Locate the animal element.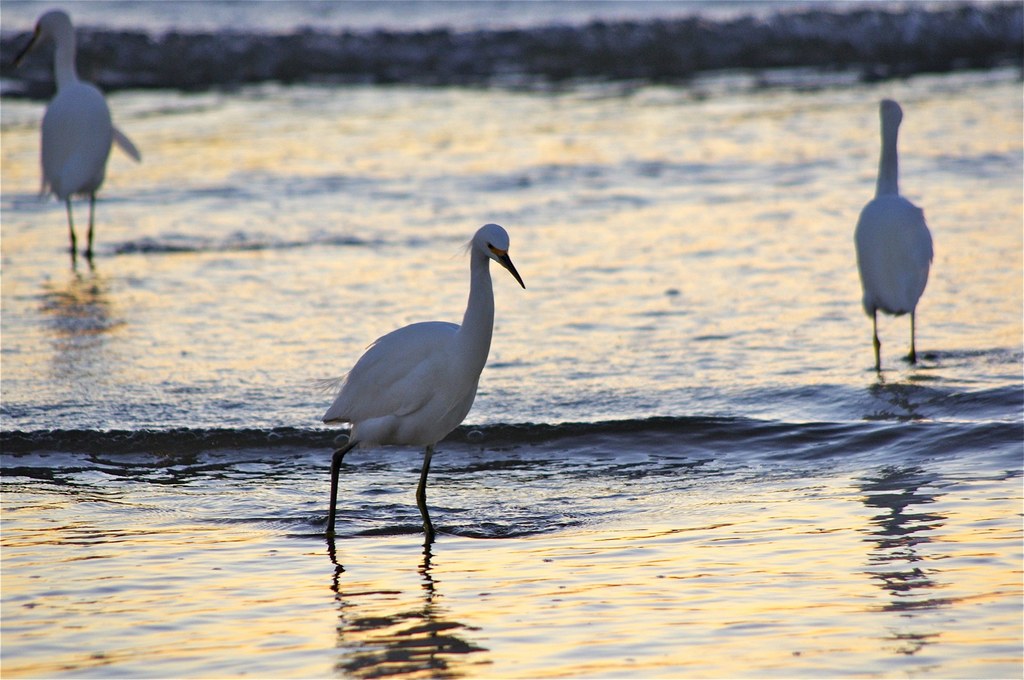
Element bbox: (851,100,937,369).
